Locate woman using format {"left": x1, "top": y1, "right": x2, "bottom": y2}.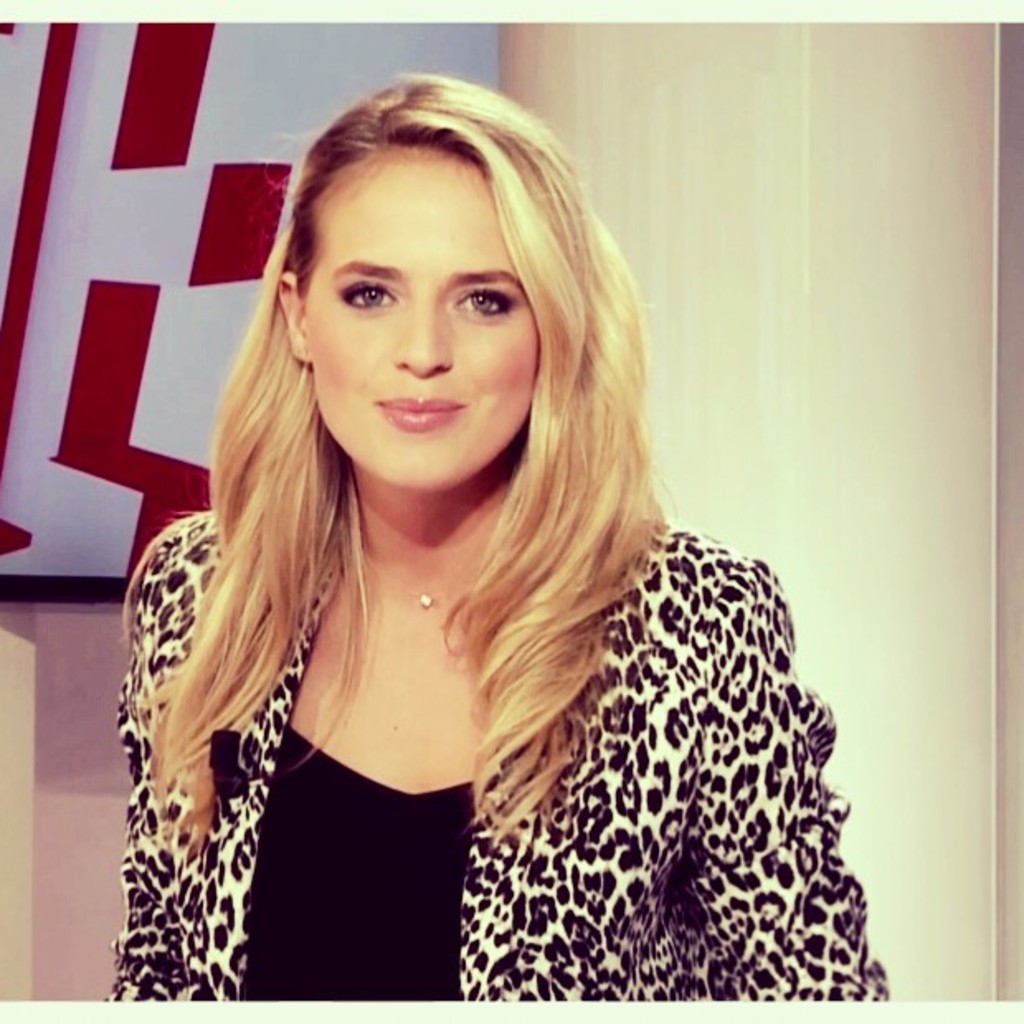
{"left": 81, "top": 61, "right": 862, "bottom": 1023}.
